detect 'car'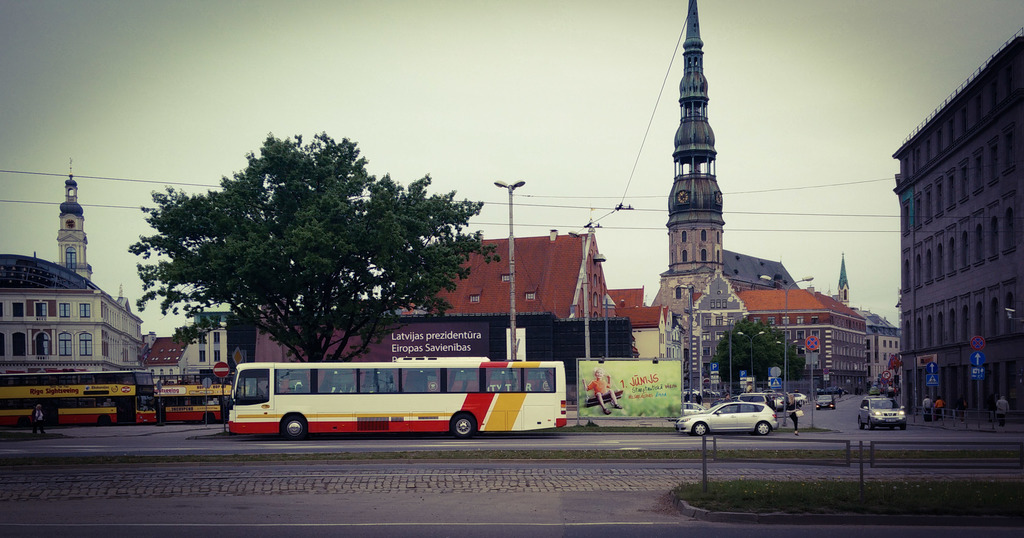
{"left": 668, "top": 398, "right": 759, "bottom": 449}
